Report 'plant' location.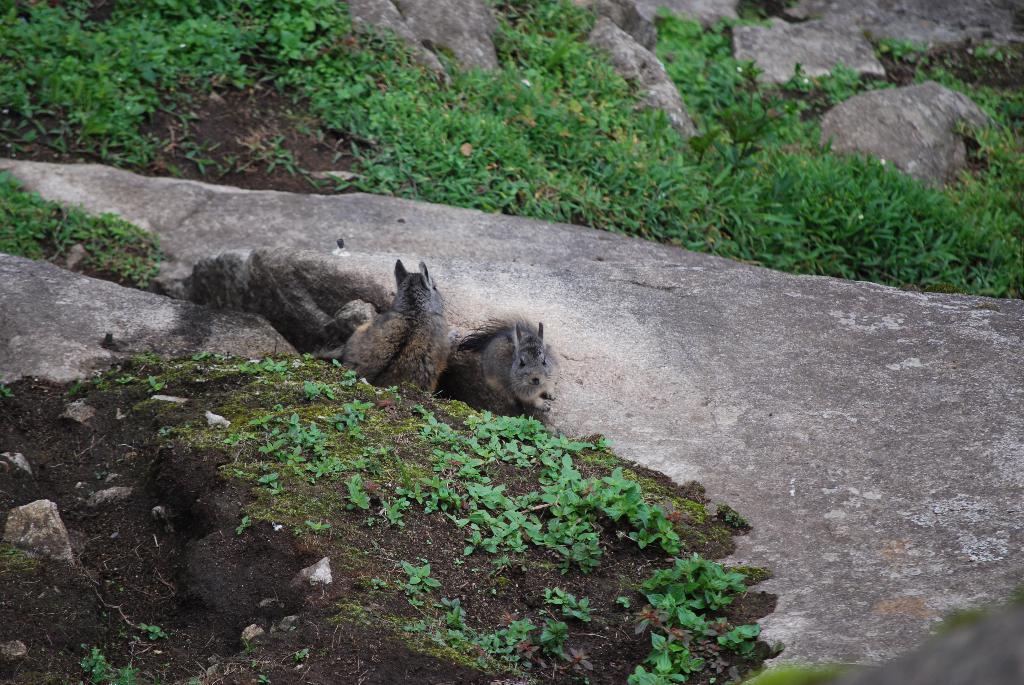
Report: 306, 351, 314, 363.
